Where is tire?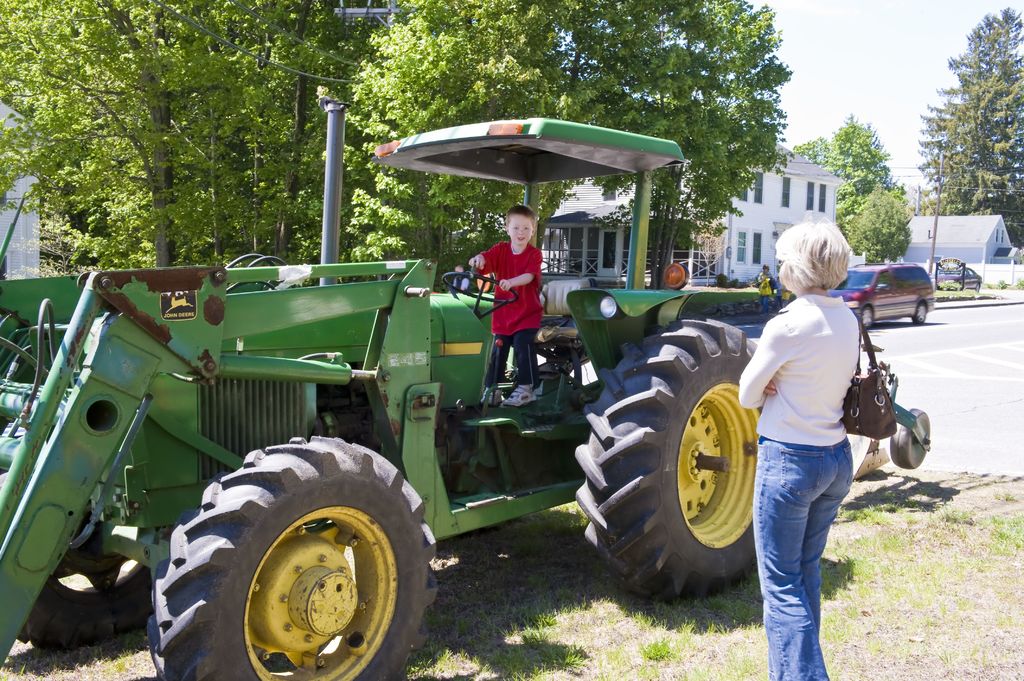
911/302/925/324.
